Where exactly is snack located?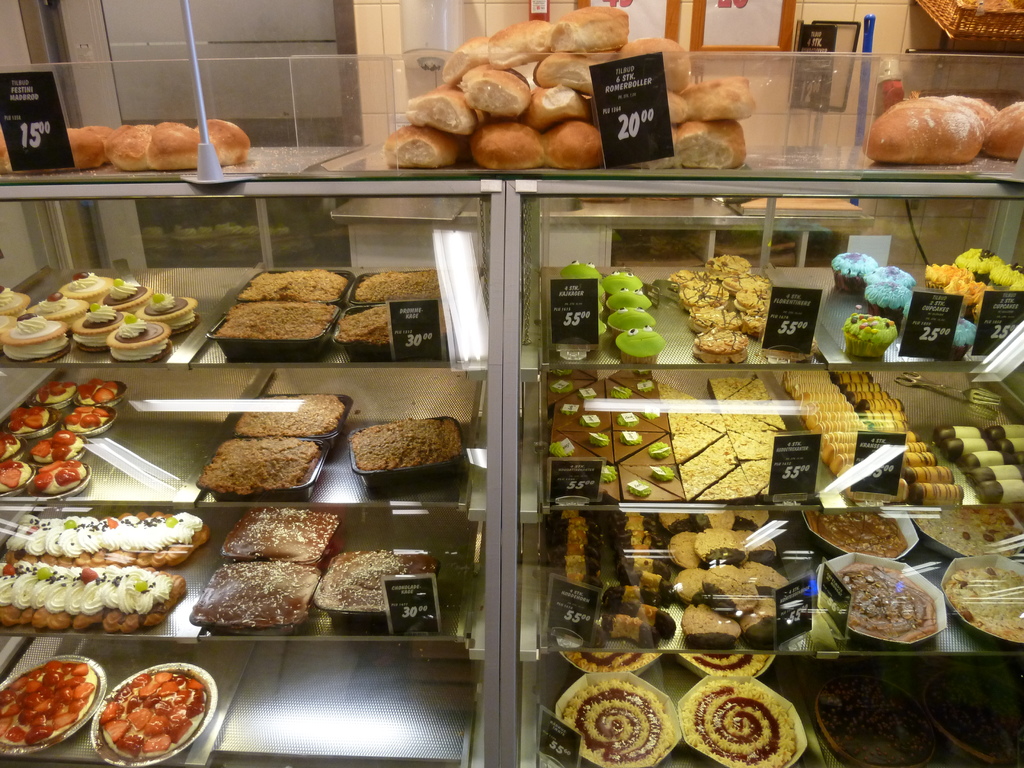
Its bounding box is 815,512,909,561.
